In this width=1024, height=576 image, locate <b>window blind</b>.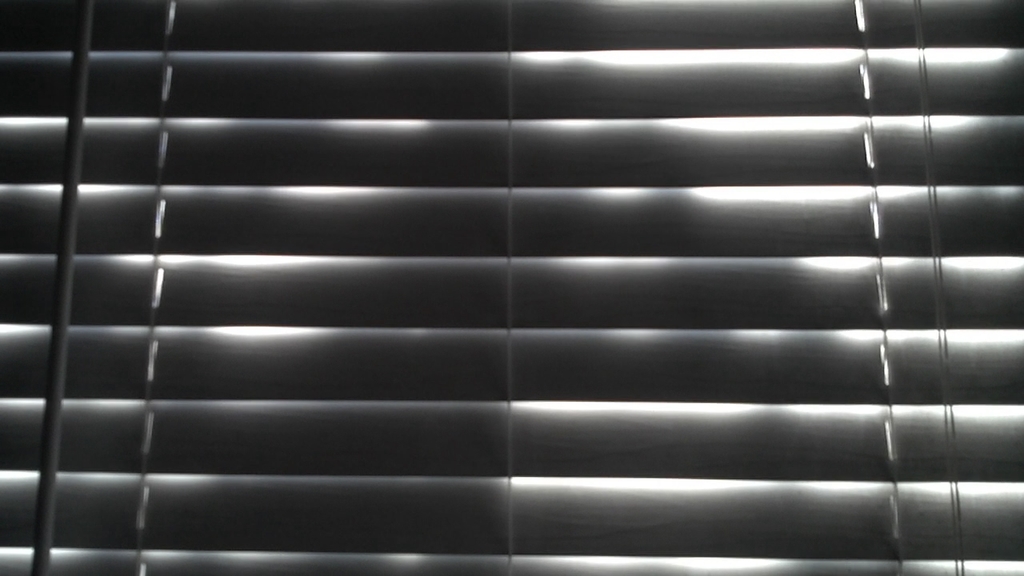
Bounding box: <region>0, 0, 1023, 575</region>.
